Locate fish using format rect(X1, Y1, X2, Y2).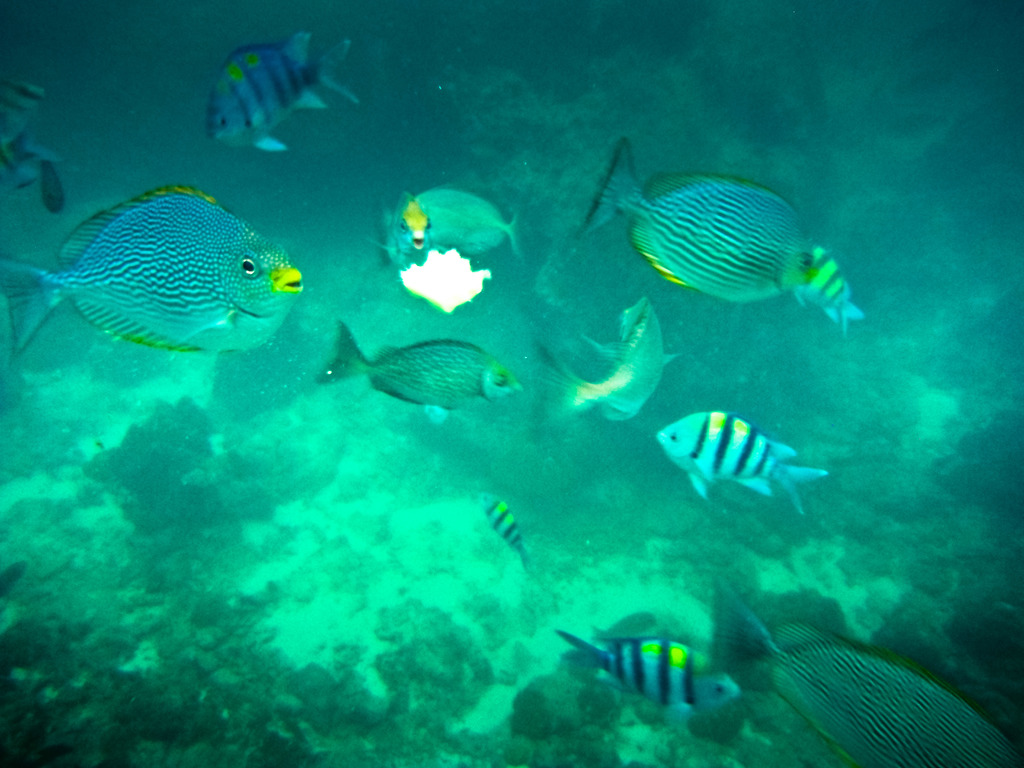
rect(586, 136, 816, 306).
